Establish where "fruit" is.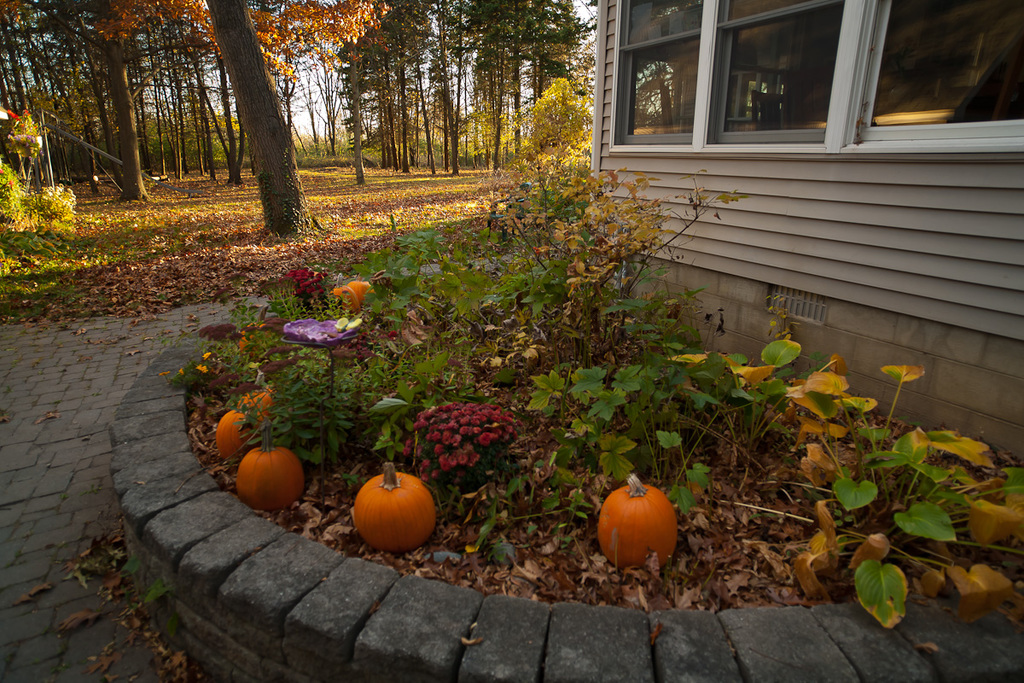
Established at pyautogui.locateOnScreen(231, 446, 310, 509).
